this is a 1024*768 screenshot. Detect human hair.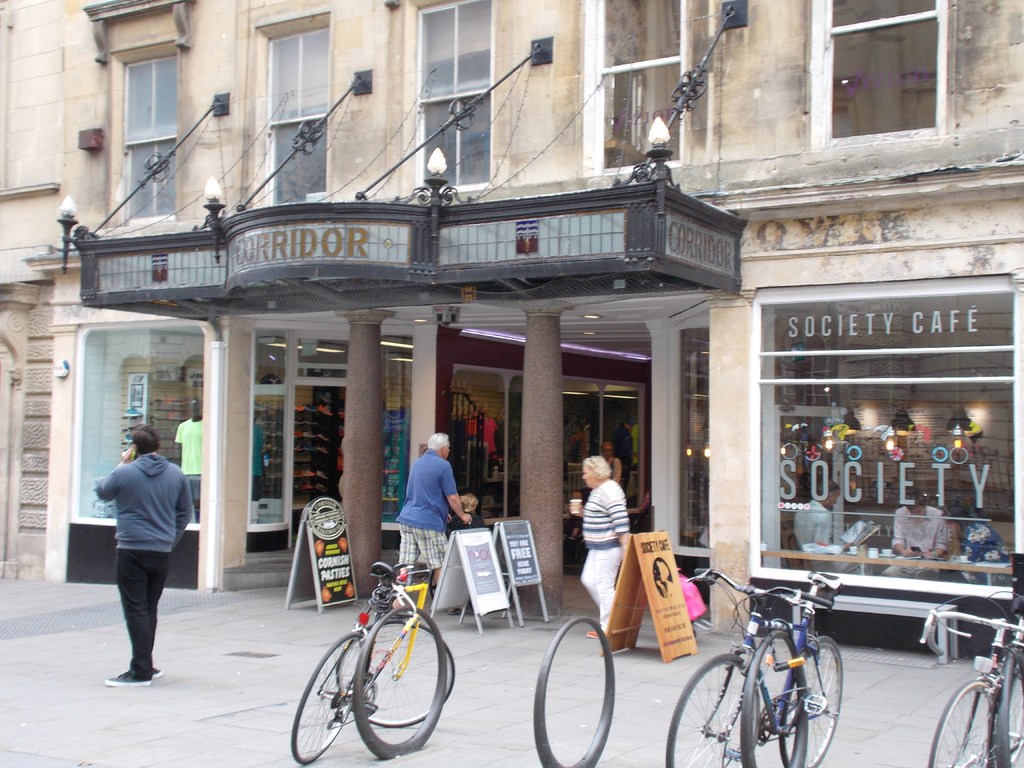
region(901, 487, 927, 509).
